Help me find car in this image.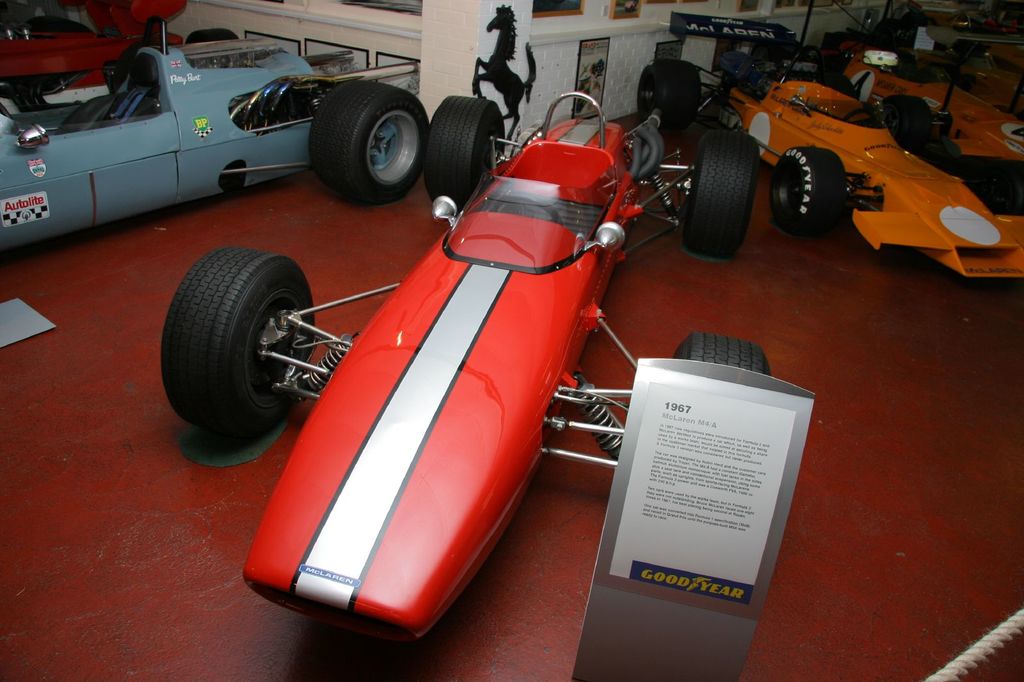
Found it: (x1=0, y1=10, x2=181, y2=84).
